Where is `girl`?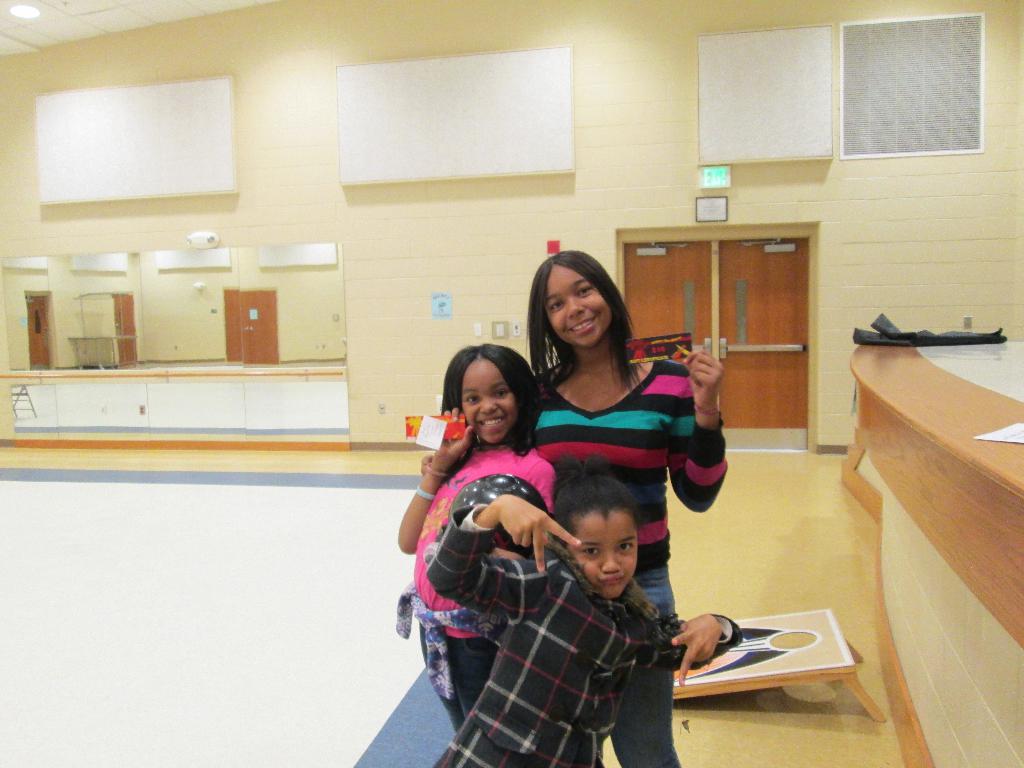
[x1=529, y1=244, x2=732, y2=767].
